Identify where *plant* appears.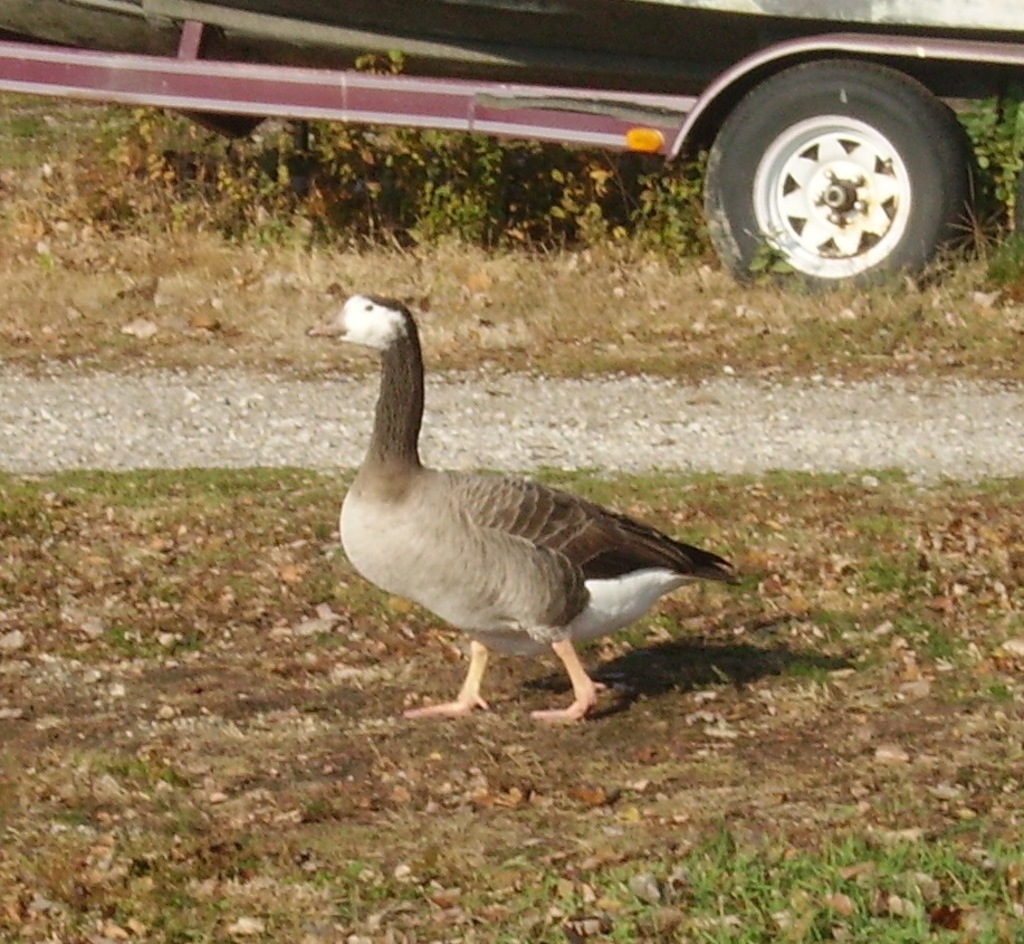
Appears at 768, 651, 829, 689.
